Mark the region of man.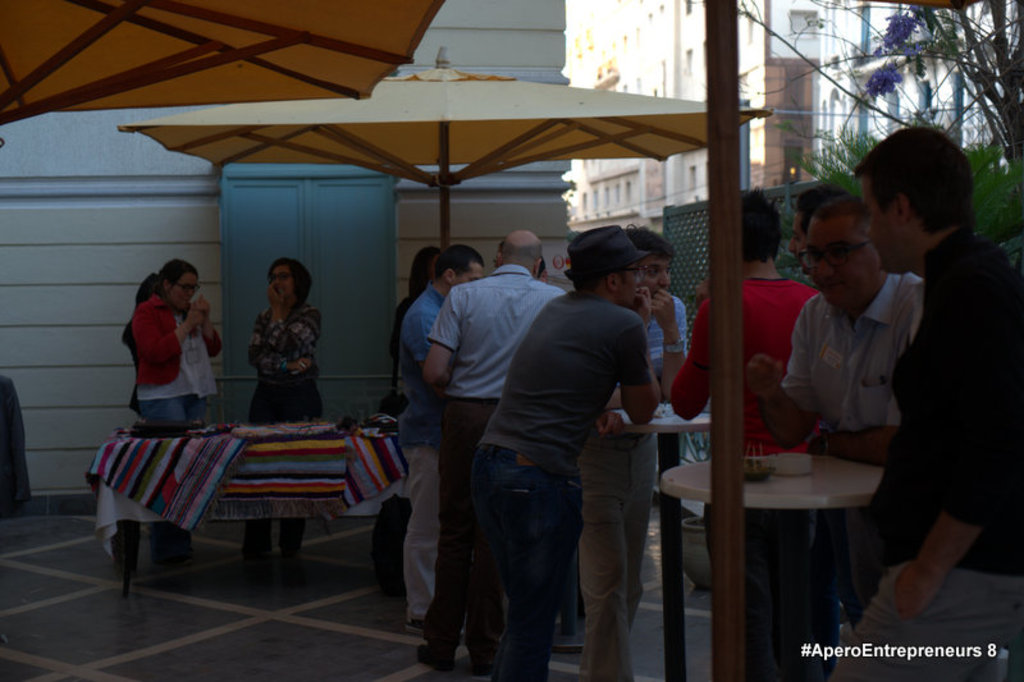
Region: 754,197,928,563.
